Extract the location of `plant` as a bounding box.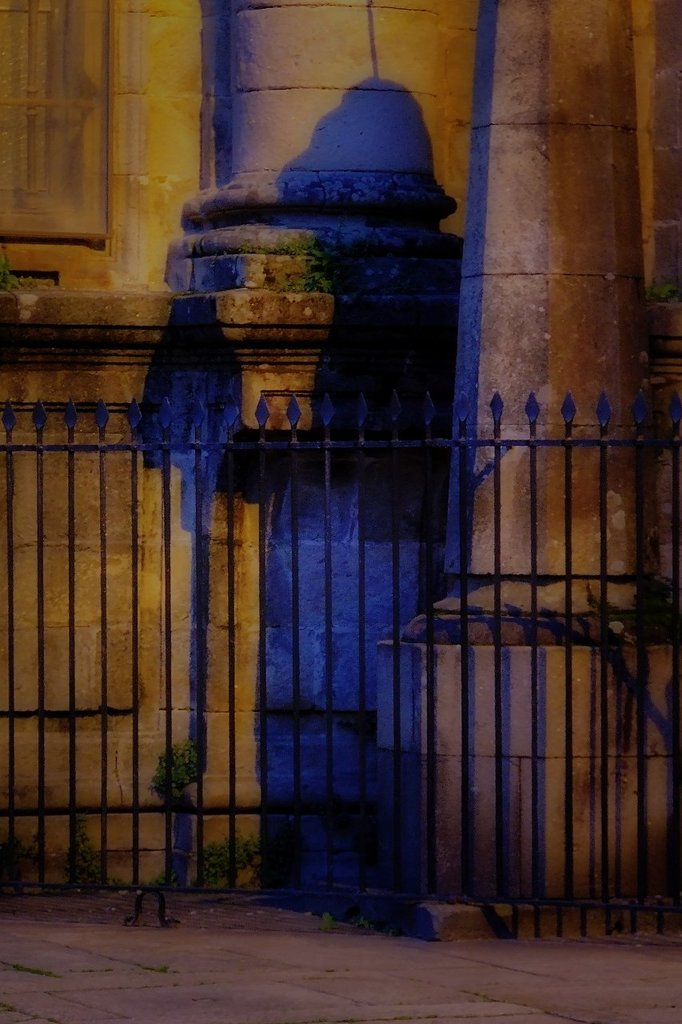
(154,728,222,800).
